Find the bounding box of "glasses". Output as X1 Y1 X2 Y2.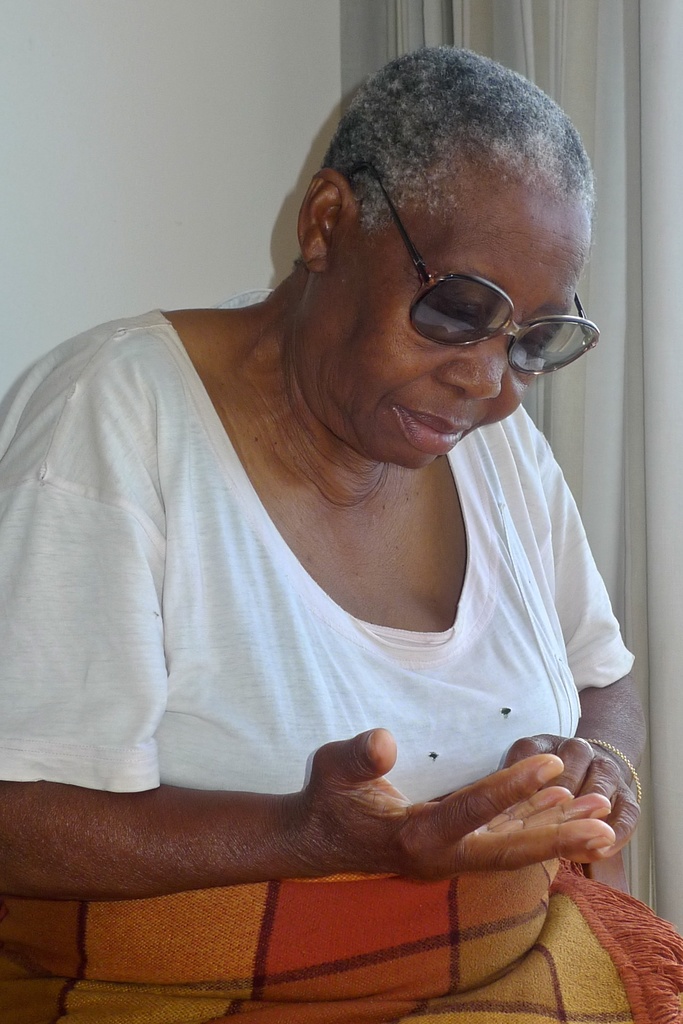
342 156 603 379.
